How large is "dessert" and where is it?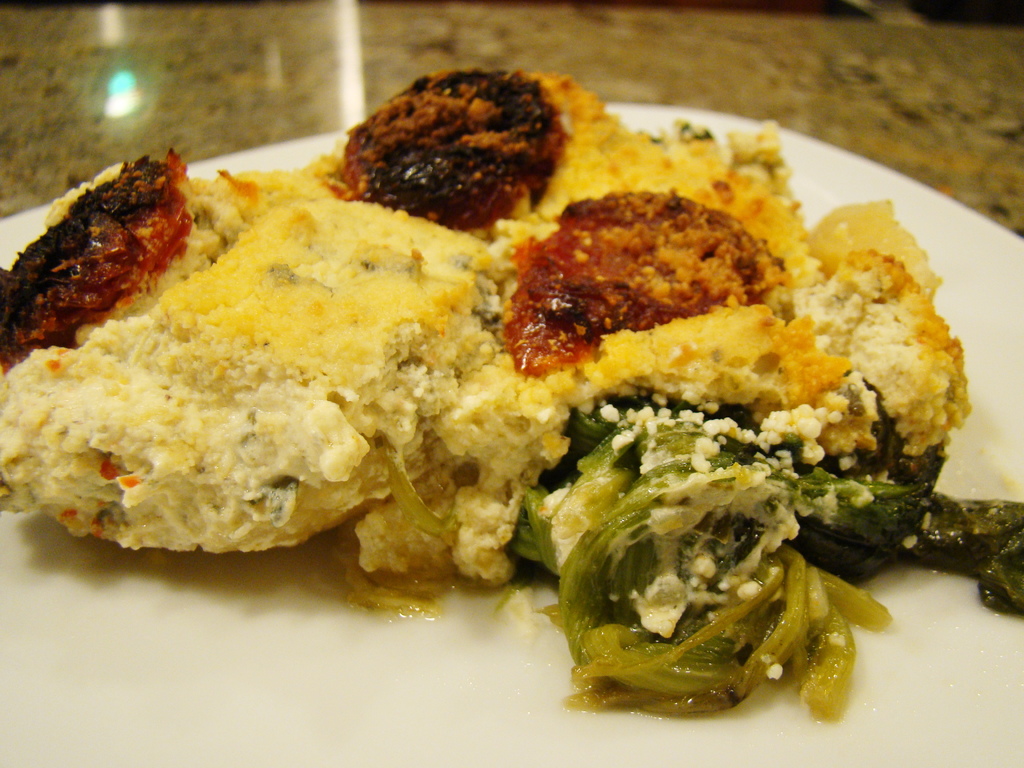
Bounding box: locate(0, 67, 969, 708).
